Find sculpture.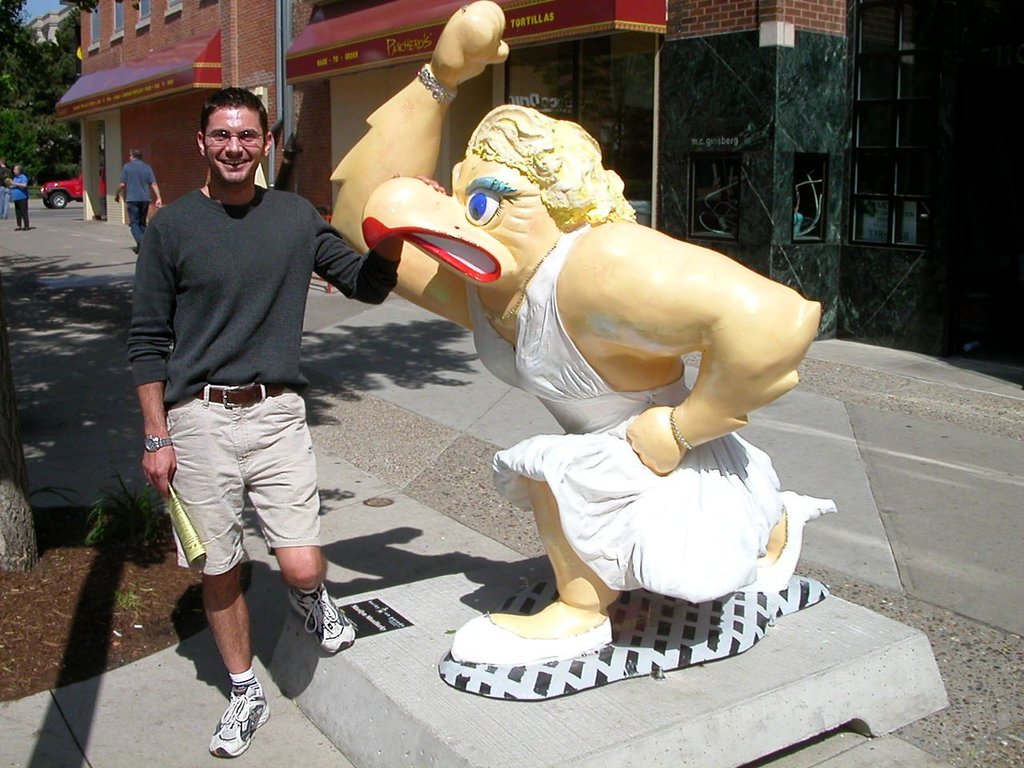
rect(322, 0, 848, 714).
